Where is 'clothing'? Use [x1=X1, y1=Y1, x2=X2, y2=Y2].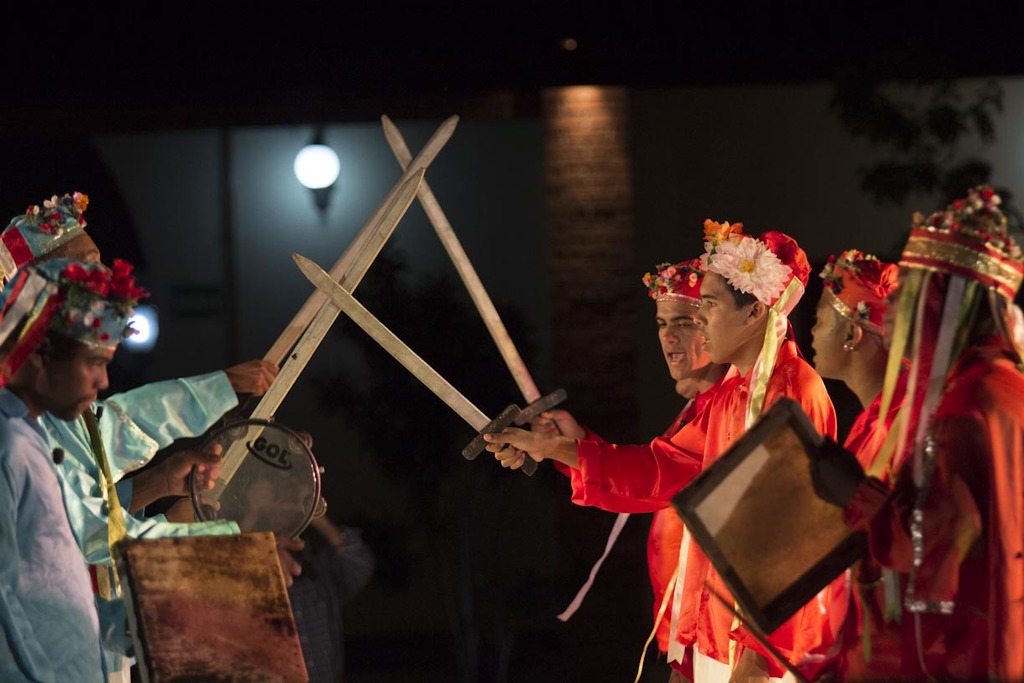
[x1=846, y1=186, x2=1015, y2=674].
